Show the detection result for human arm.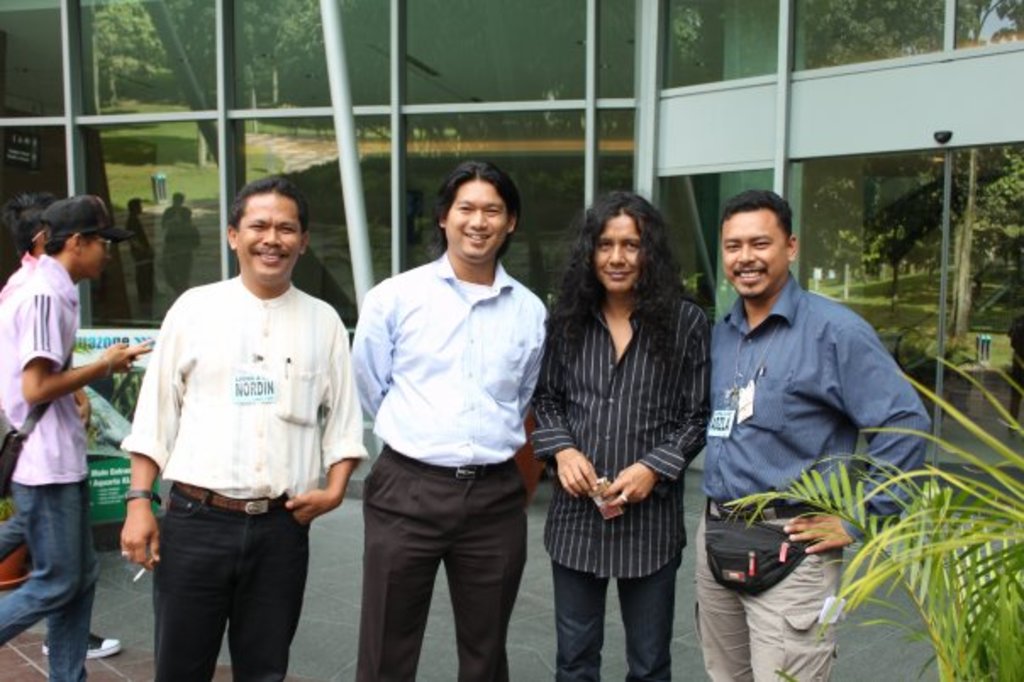
bbox=[341, 283, 393, 428].
